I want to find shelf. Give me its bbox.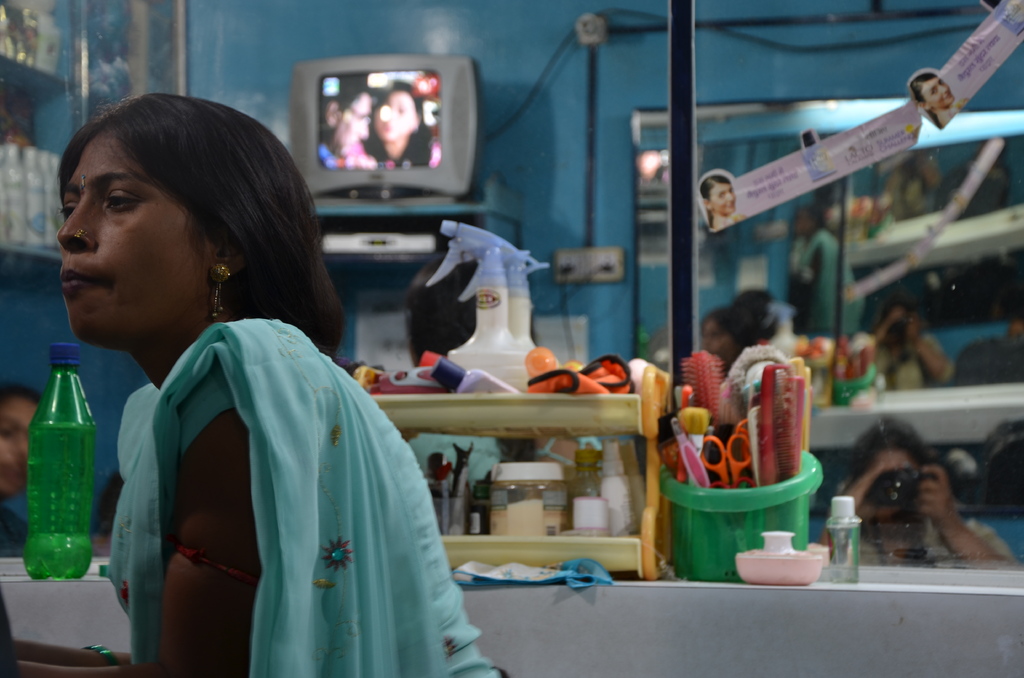
(0,131,74,266).
